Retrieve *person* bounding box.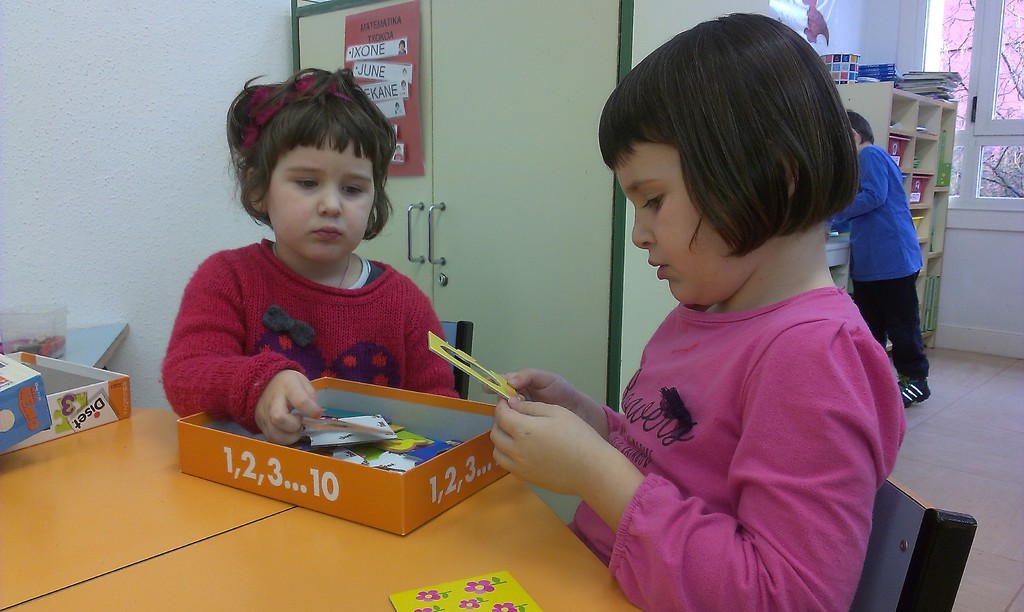
Bounding box: <bbox>829, 106, 930, 407</bbox>.
